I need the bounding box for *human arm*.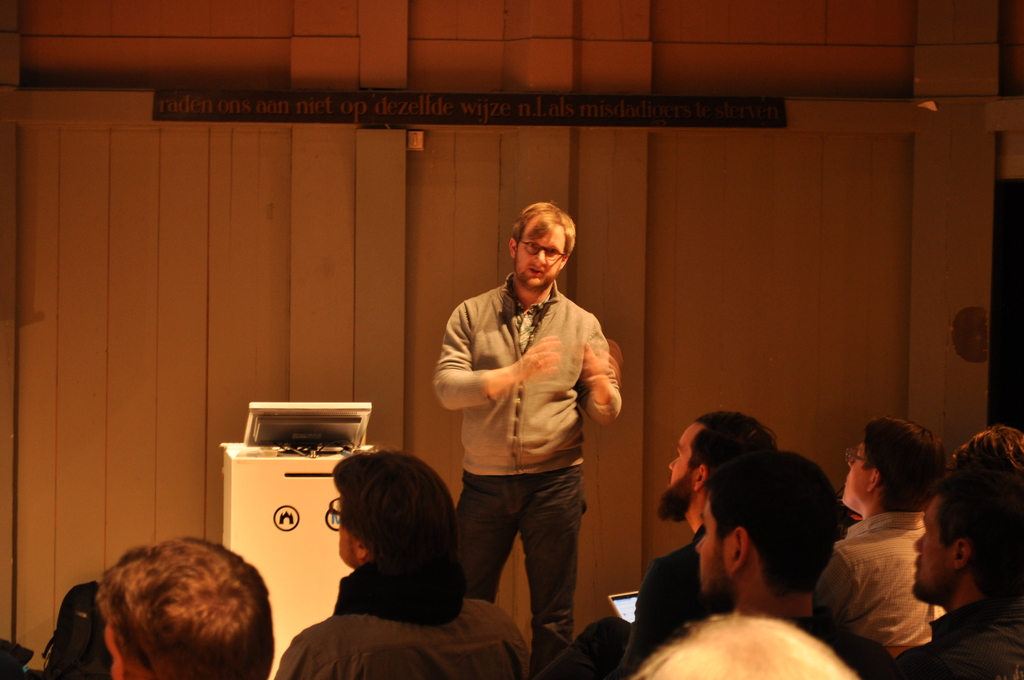
Here it is: [433,309,557,408].
